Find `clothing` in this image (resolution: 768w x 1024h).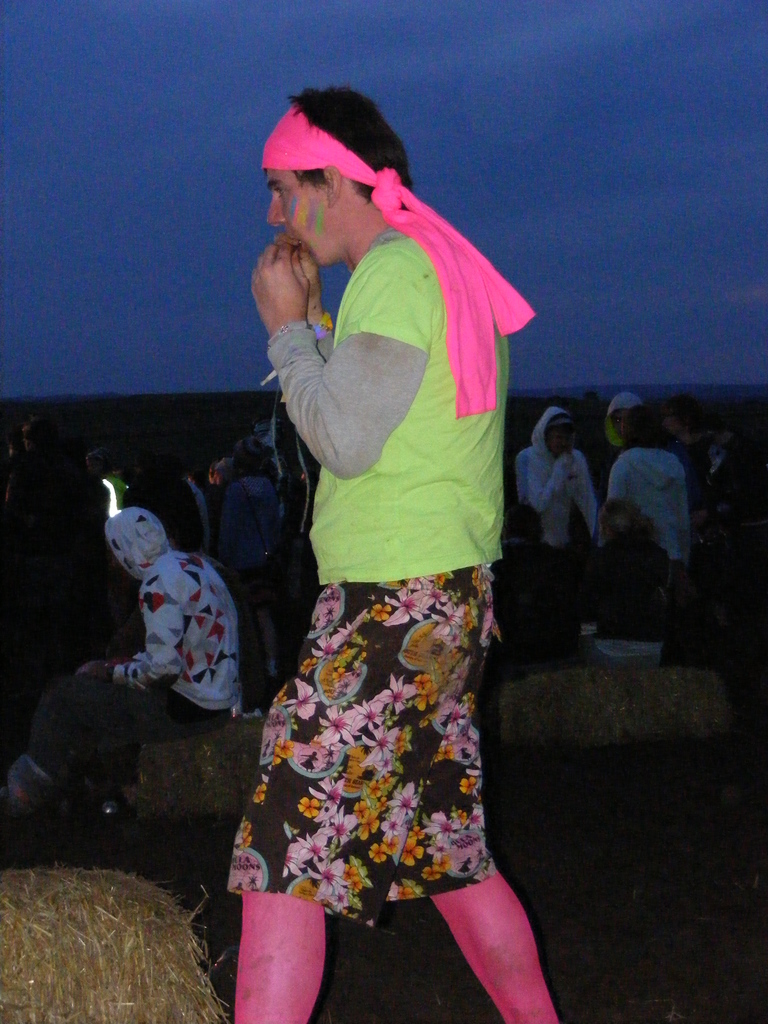
left=519, top=405, right=595, bottom=557.
